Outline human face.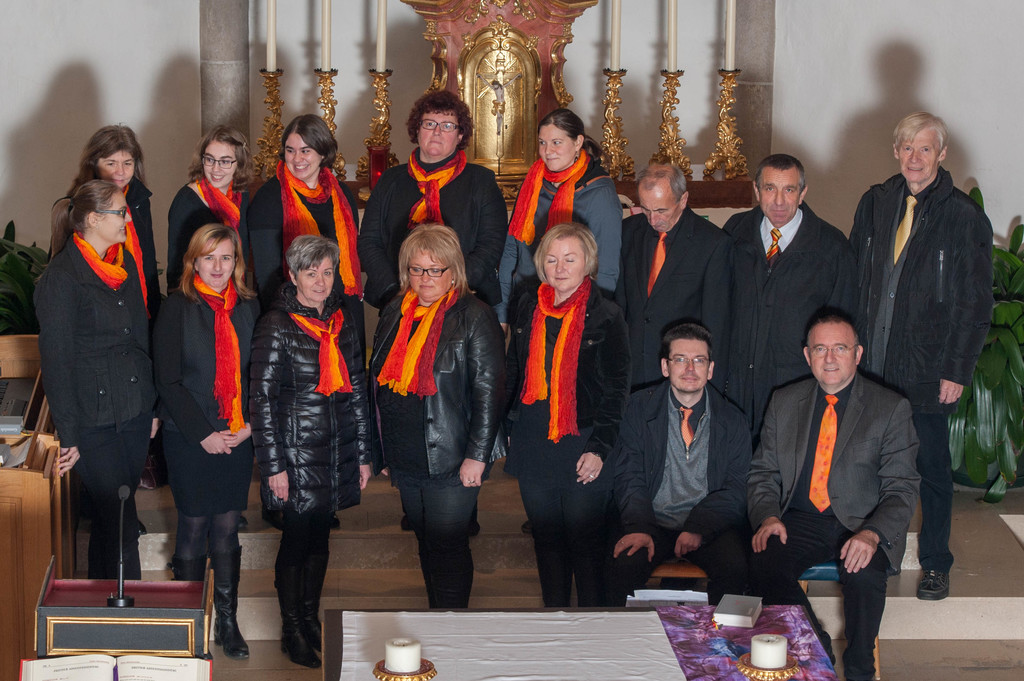
Outline: detection(206, 136, 237, 186).
